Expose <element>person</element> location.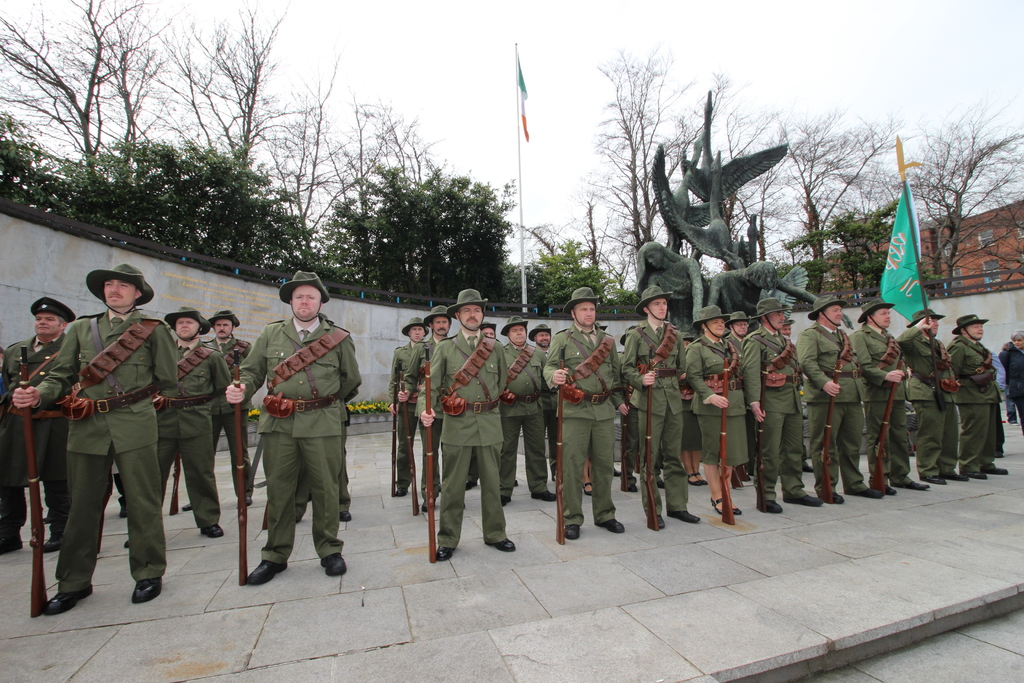
Exposed at box(506, 313, 559, 504).
